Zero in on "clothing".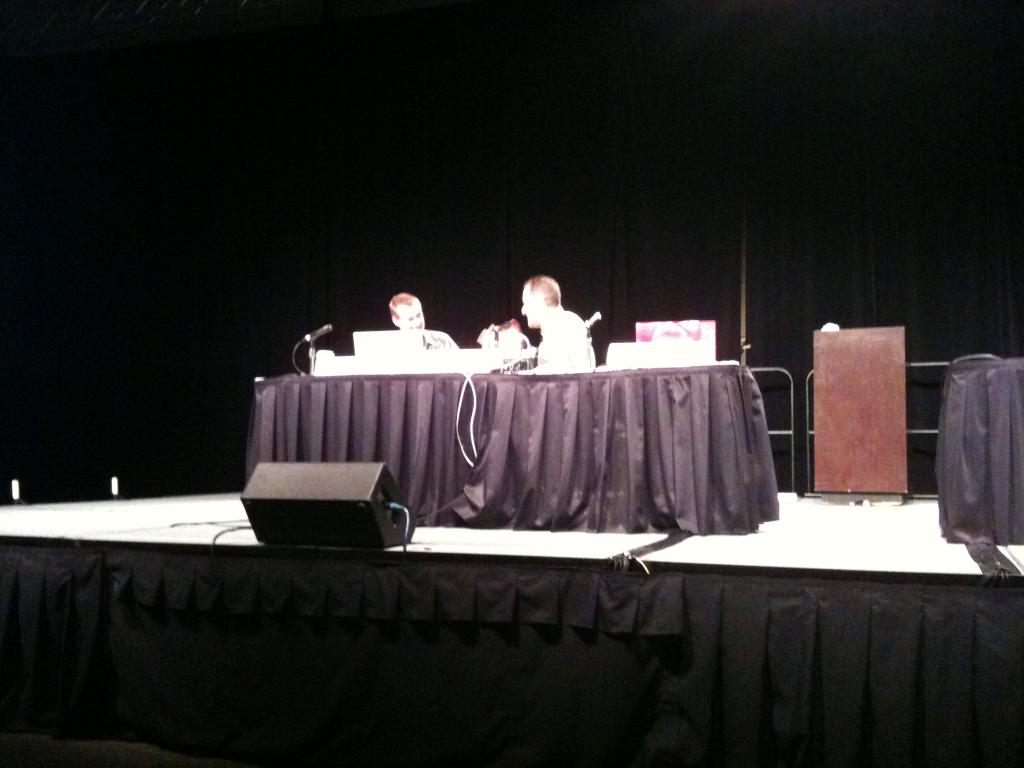
Zeroed in: x1=424, y1=328, x2=456, y2=346.
